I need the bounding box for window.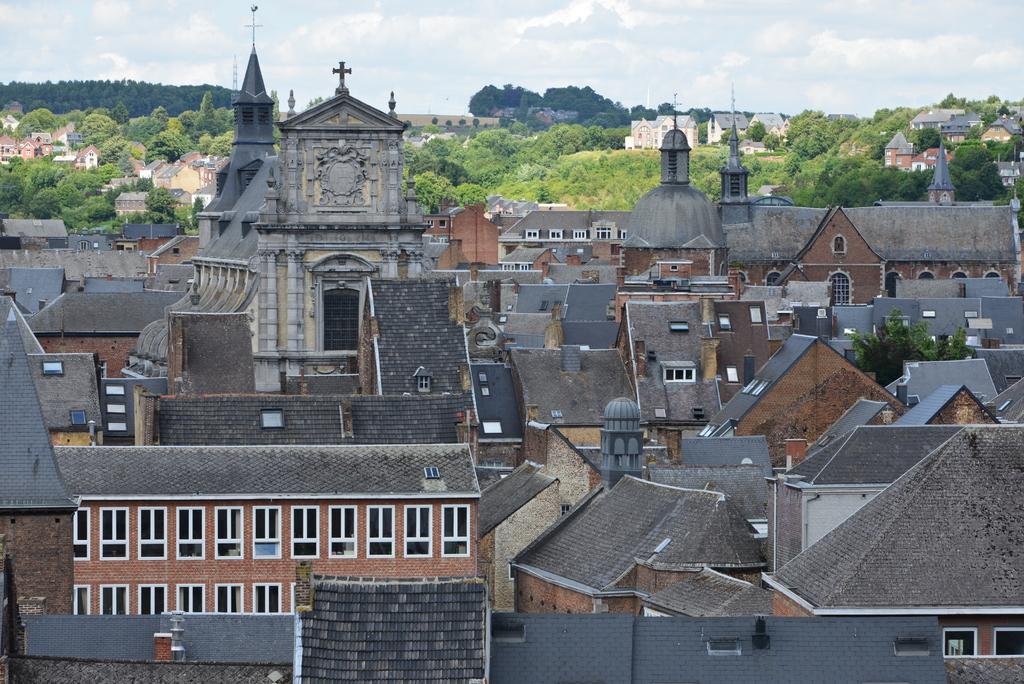
Here it is: bbox(661, 365, 696, 380).
